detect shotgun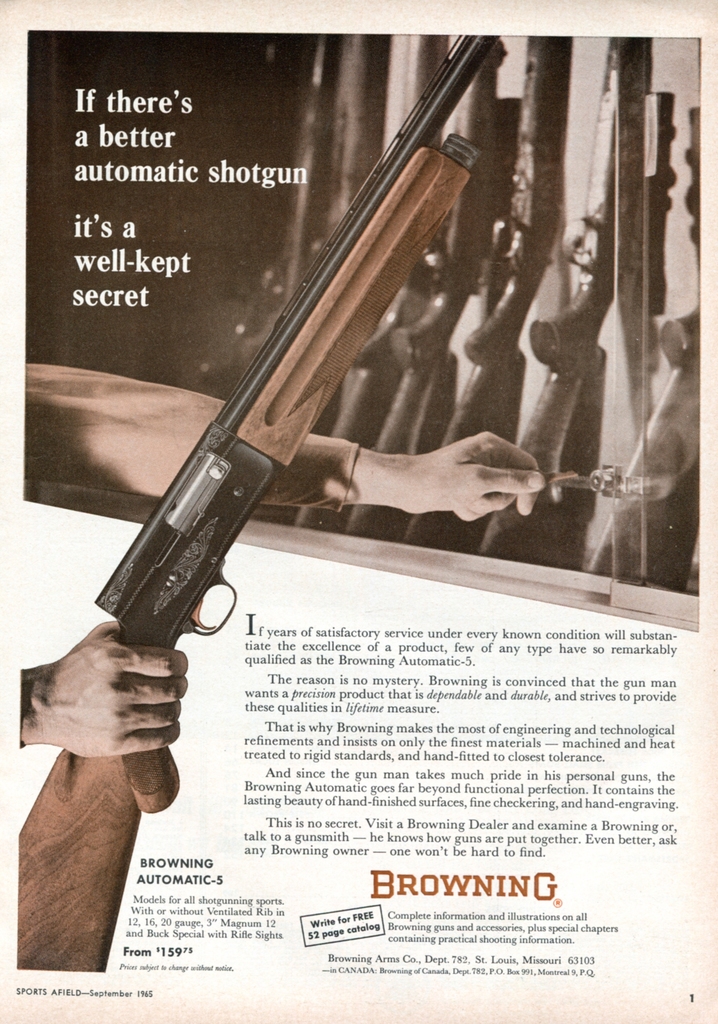
8:32:496:966
